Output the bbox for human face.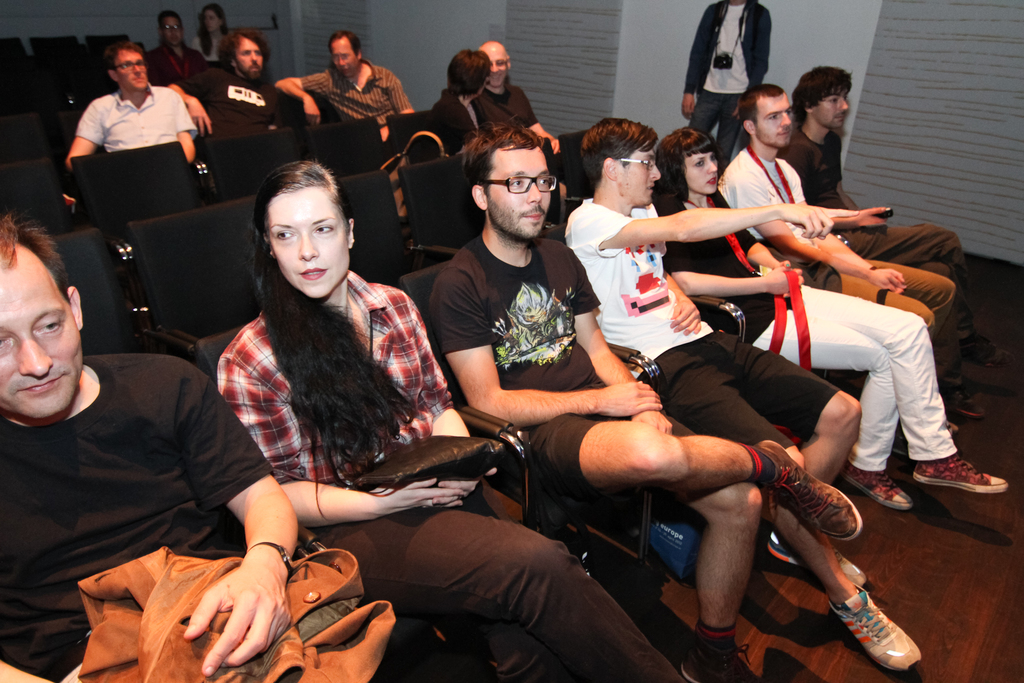
(x1=202, y1=8, x2=217, y2=32).
